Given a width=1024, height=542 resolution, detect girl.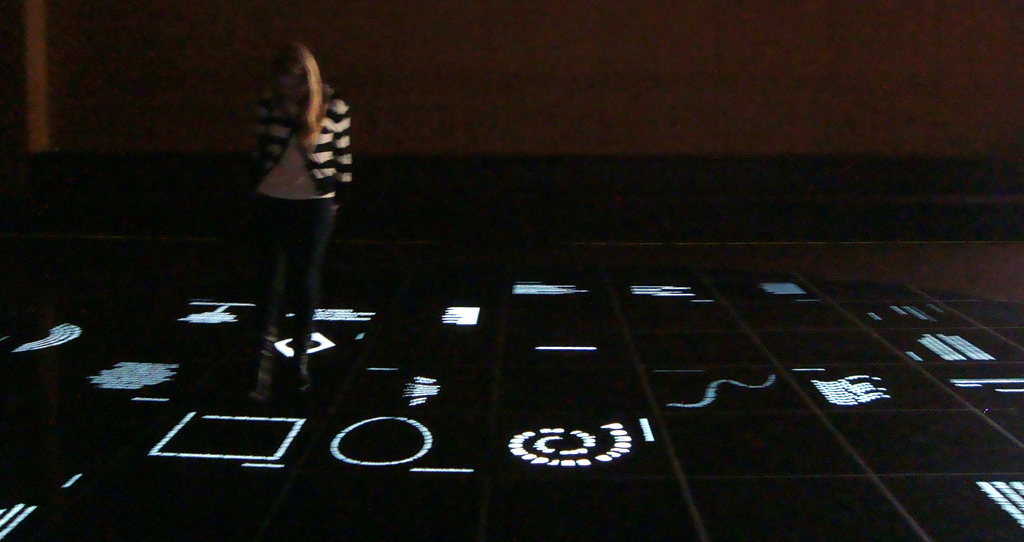
locate(212, 30, 376, 348).
